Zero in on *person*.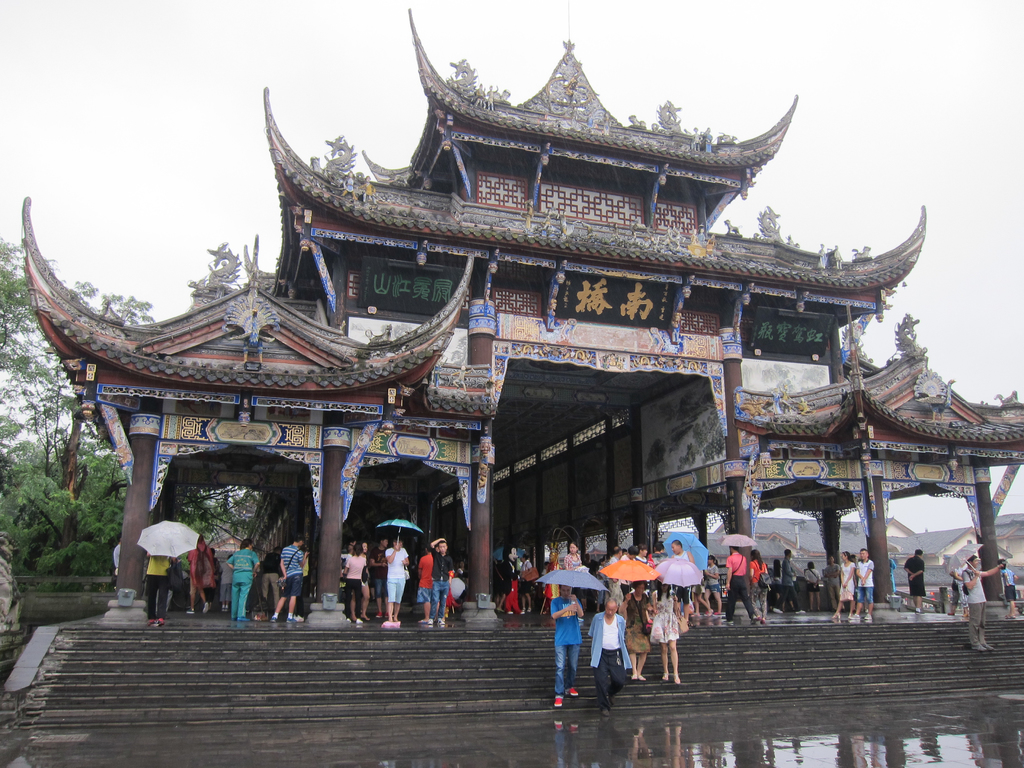
Zeroed in: bbox(143, 545, 173, 625).
